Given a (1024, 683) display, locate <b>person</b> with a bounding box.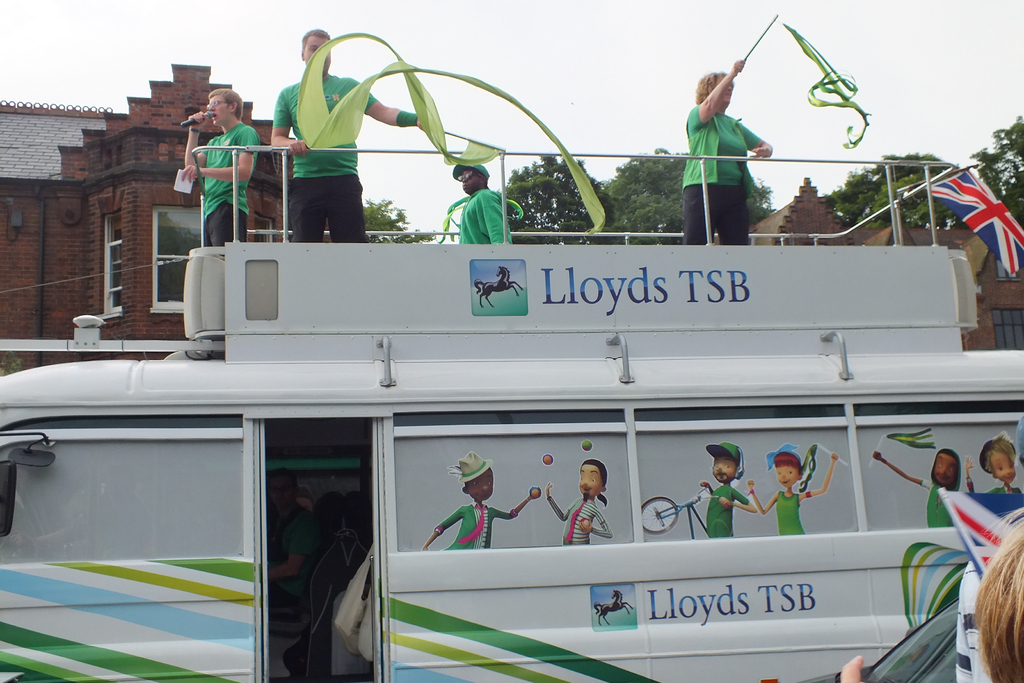
Located: box=[684, 45, 776, 247].
